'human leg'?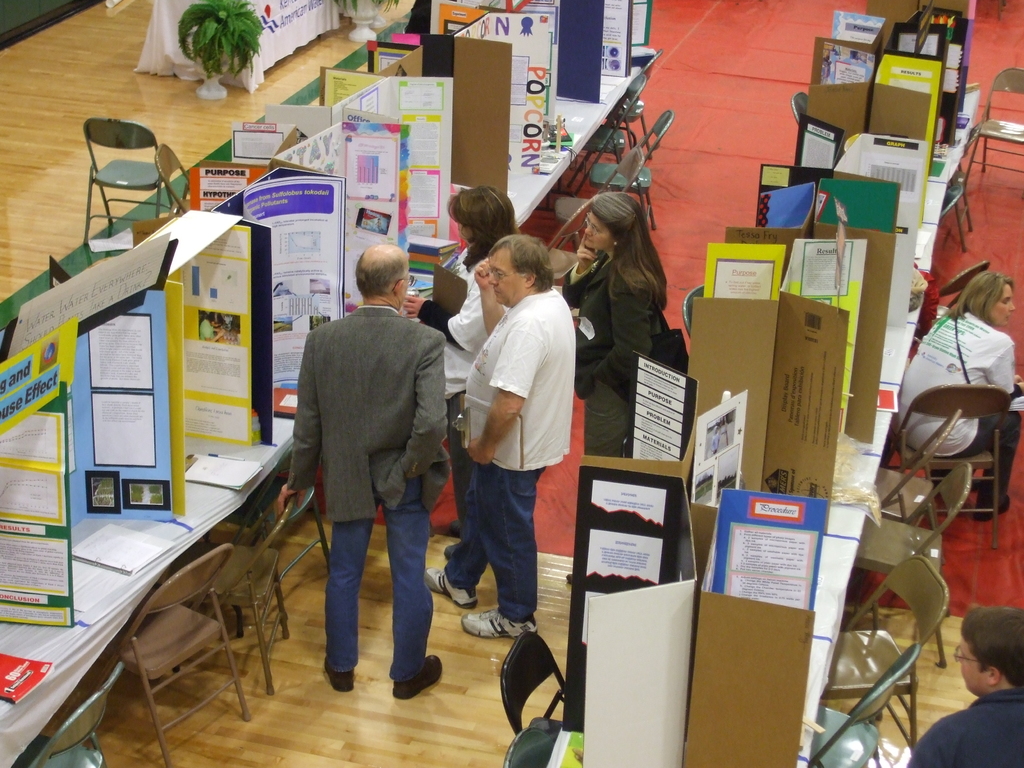
419 448 494 607
